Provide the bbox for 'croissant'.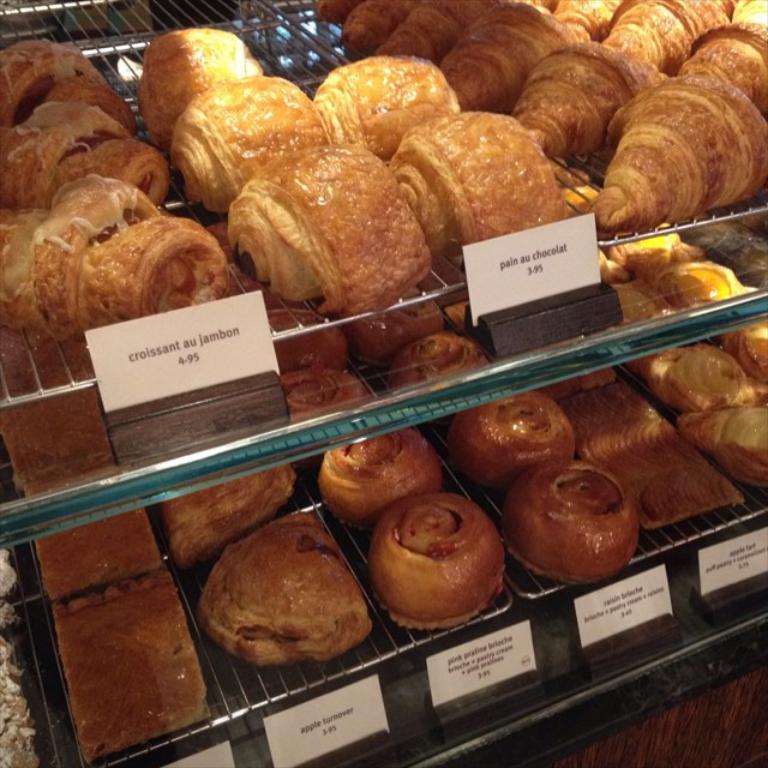
BBox(0, 101, 160, 204).
